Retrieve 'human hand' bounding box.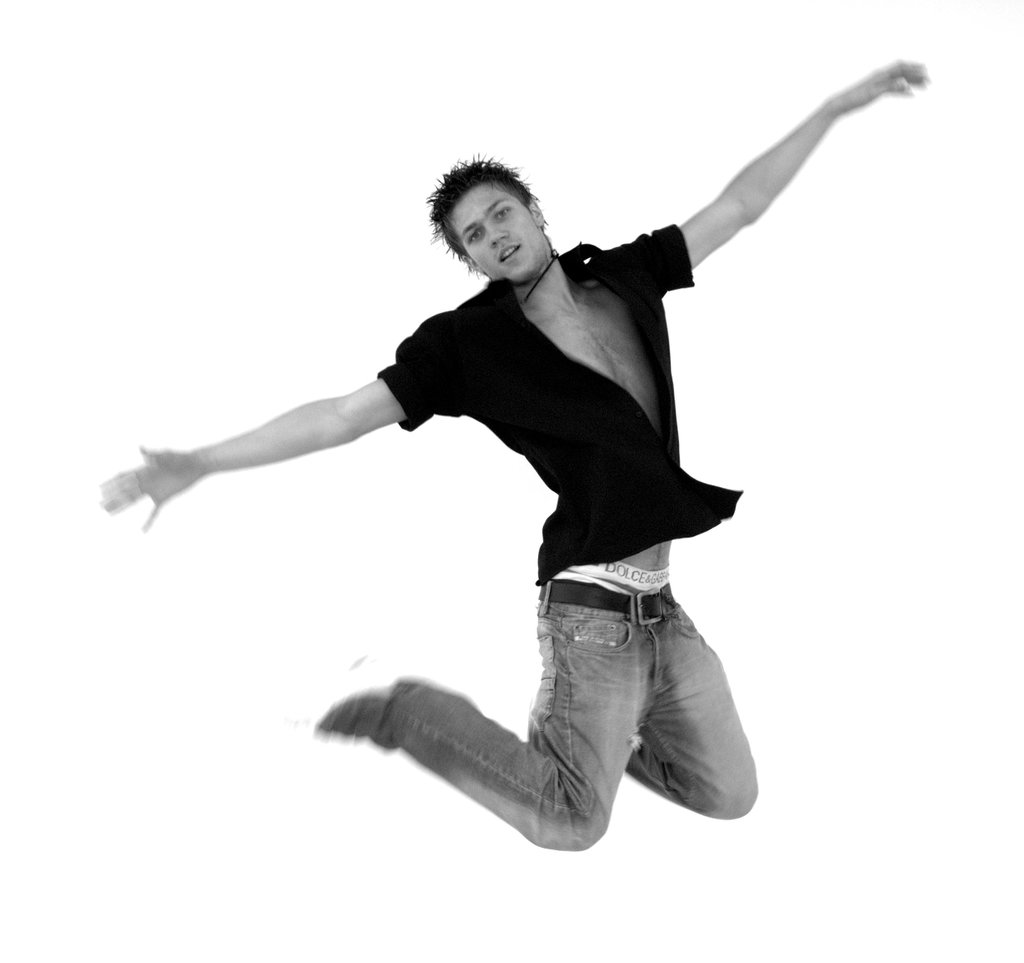
Bounding box: x1=828, y1=58, x2=931, y2=116.
